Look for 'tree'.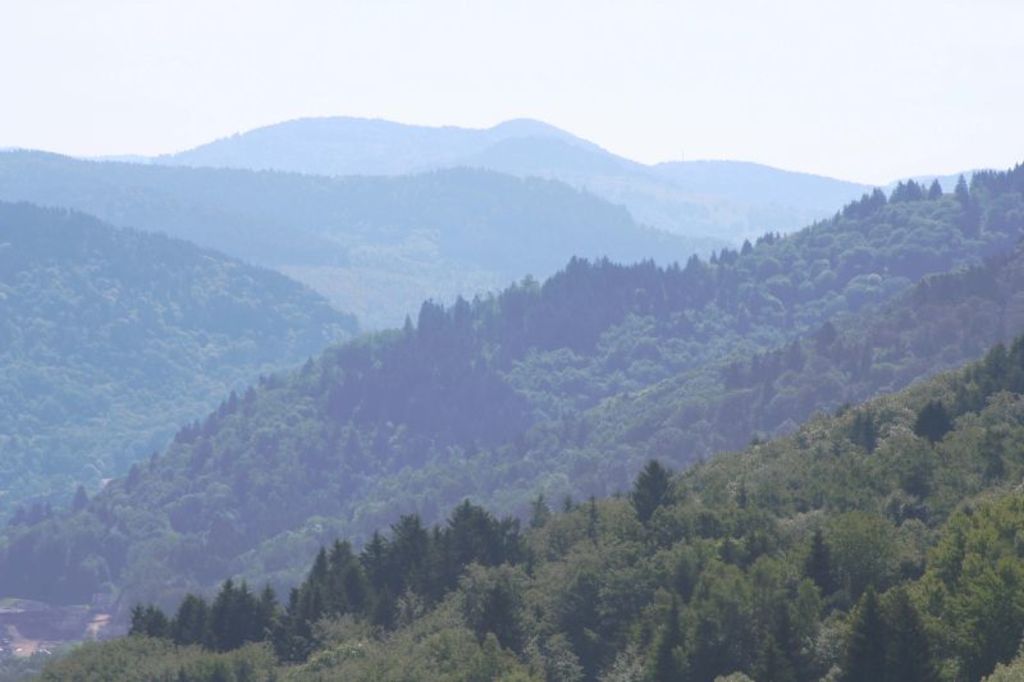
Found: [left=196, top=580, right=283, bottom=662].
